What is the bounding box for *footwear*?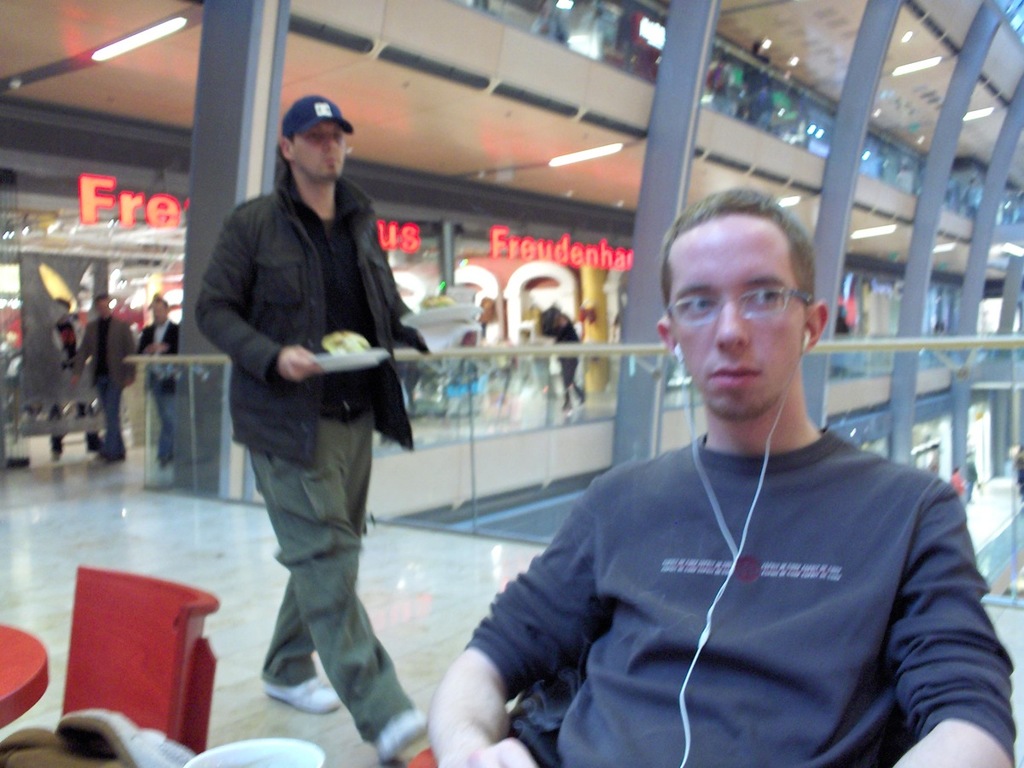
[374,708,428,765].
